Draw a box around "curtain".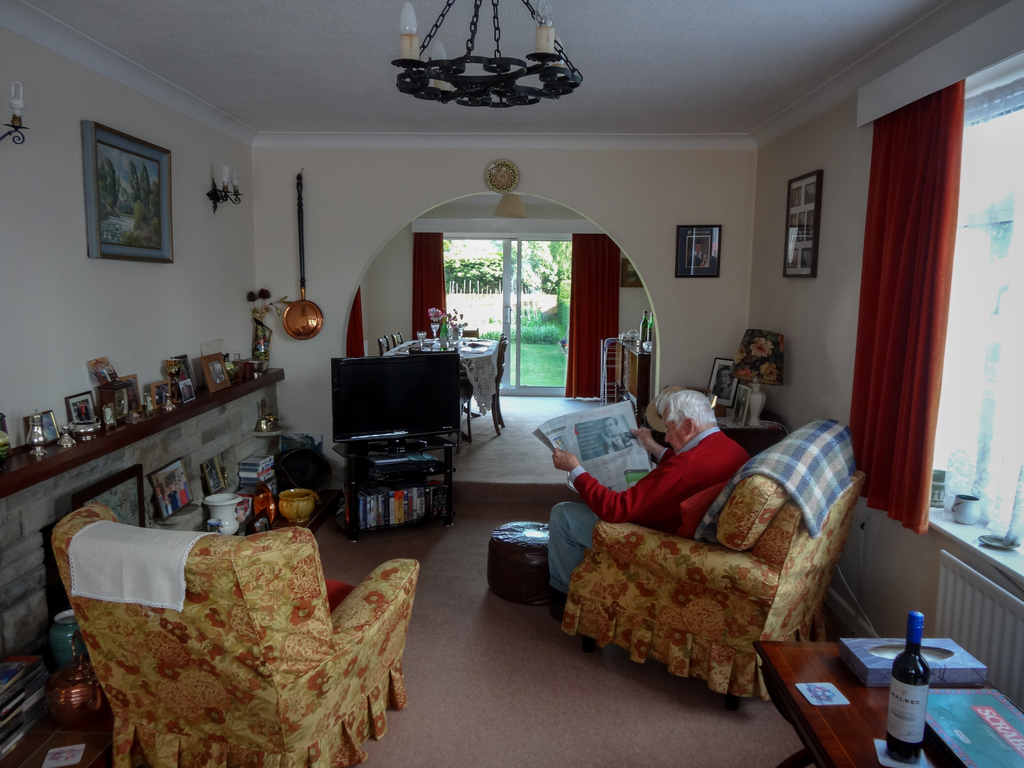
region(841, 74, 969, 531).
